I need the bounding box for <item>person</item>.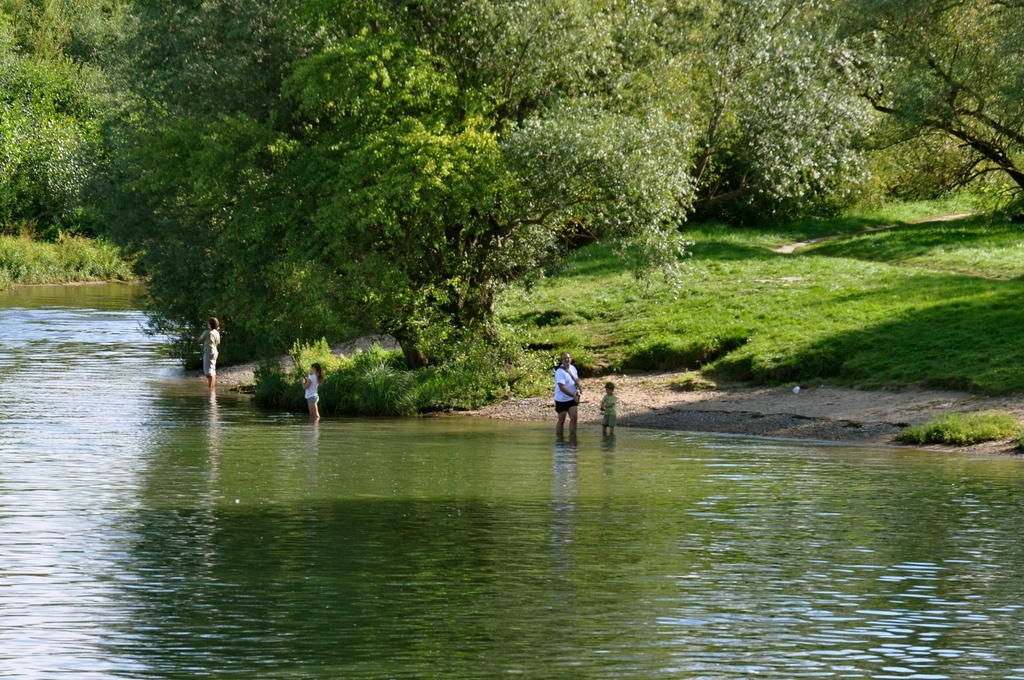
Here it is: [x1=598, y1=384, x2=617, y2=432].
